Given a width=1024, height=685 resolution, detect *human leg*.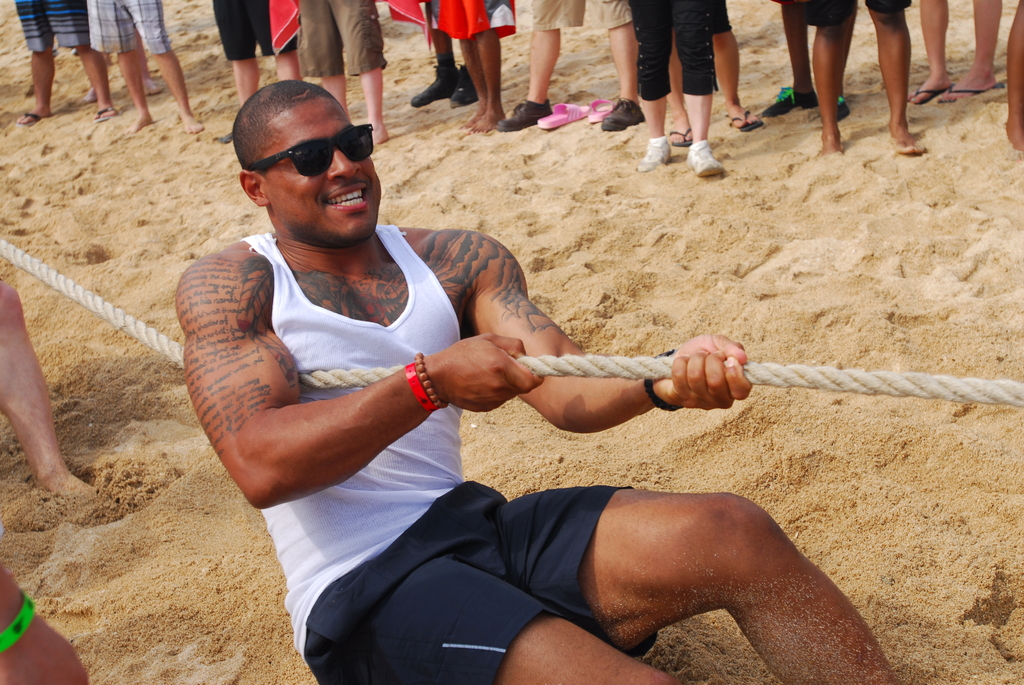
{"x1": 477, "y1": 24, "x2": 507, "y2": 131}.
